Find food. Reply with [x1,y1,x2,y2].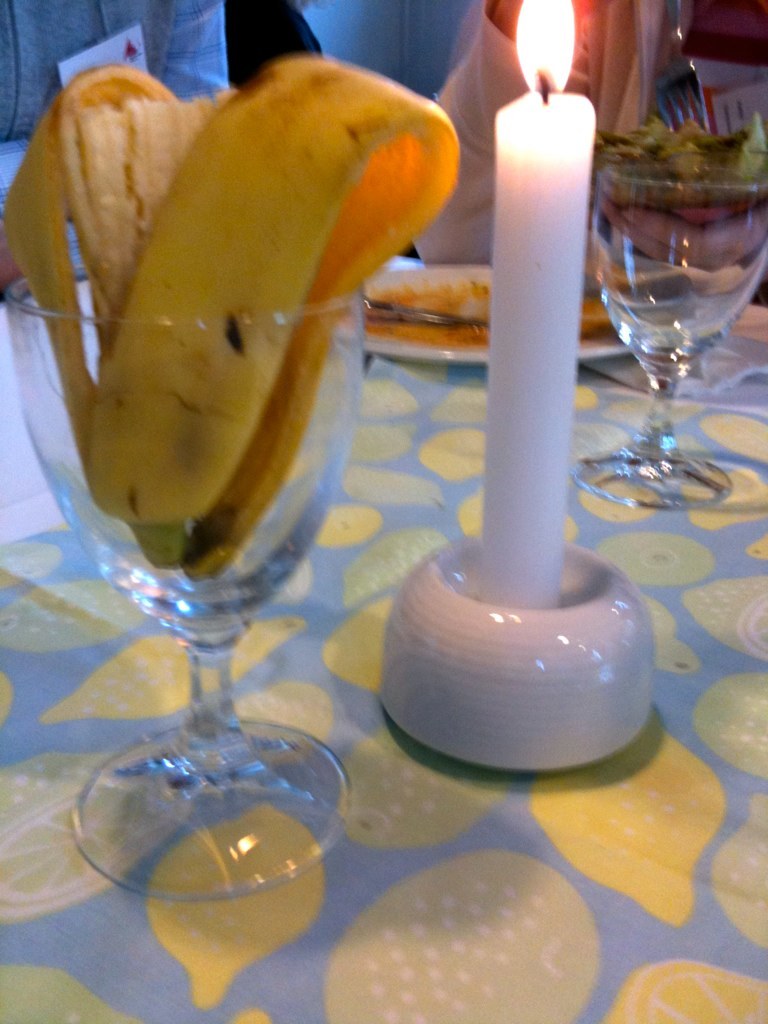
[33,29,471,567].
